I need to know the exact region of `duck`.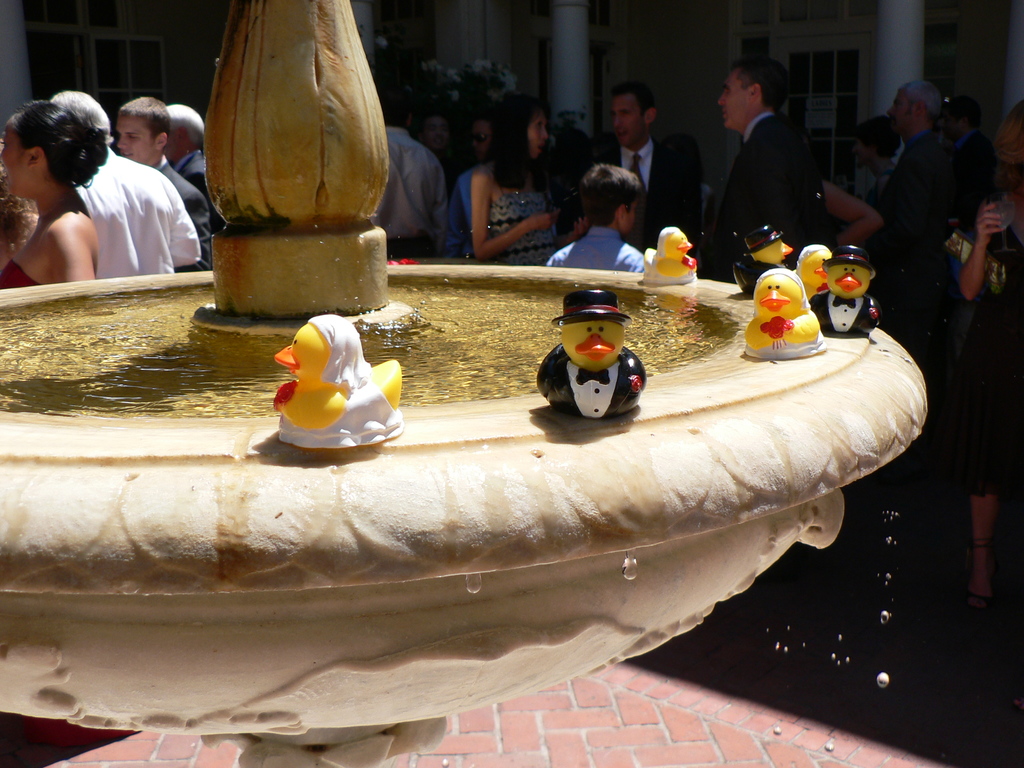
Region: box=[272, 319, 408, 442].
